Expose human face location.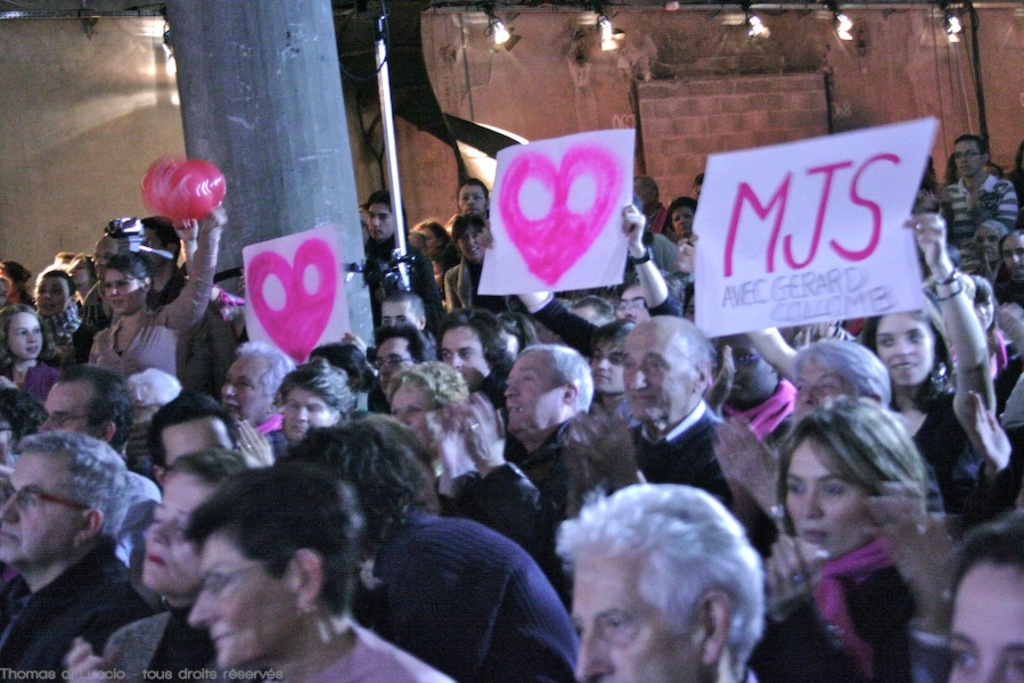
Exposed at 780:436:878:558.
